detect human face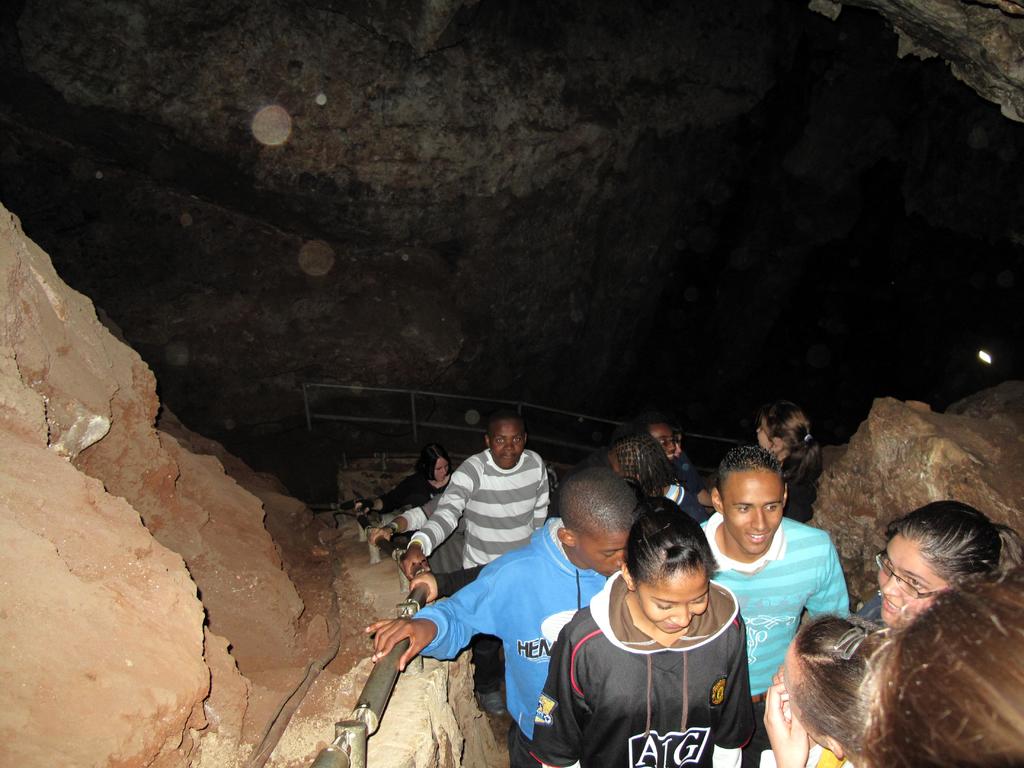
[x1=726, y1=475, x2=787, y2=552]
